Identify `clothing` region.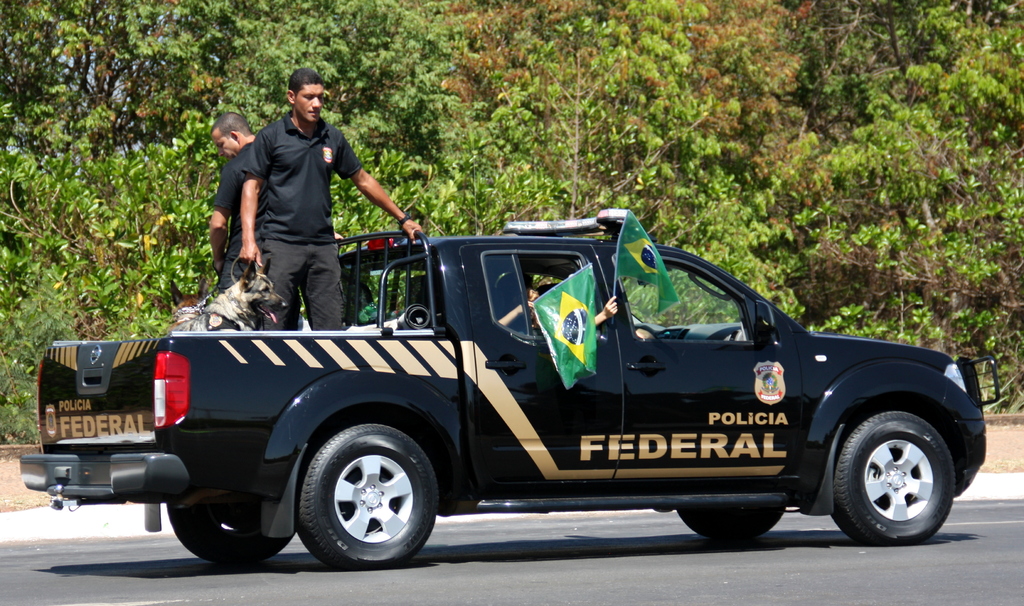
Region: 241/113/362/340.
